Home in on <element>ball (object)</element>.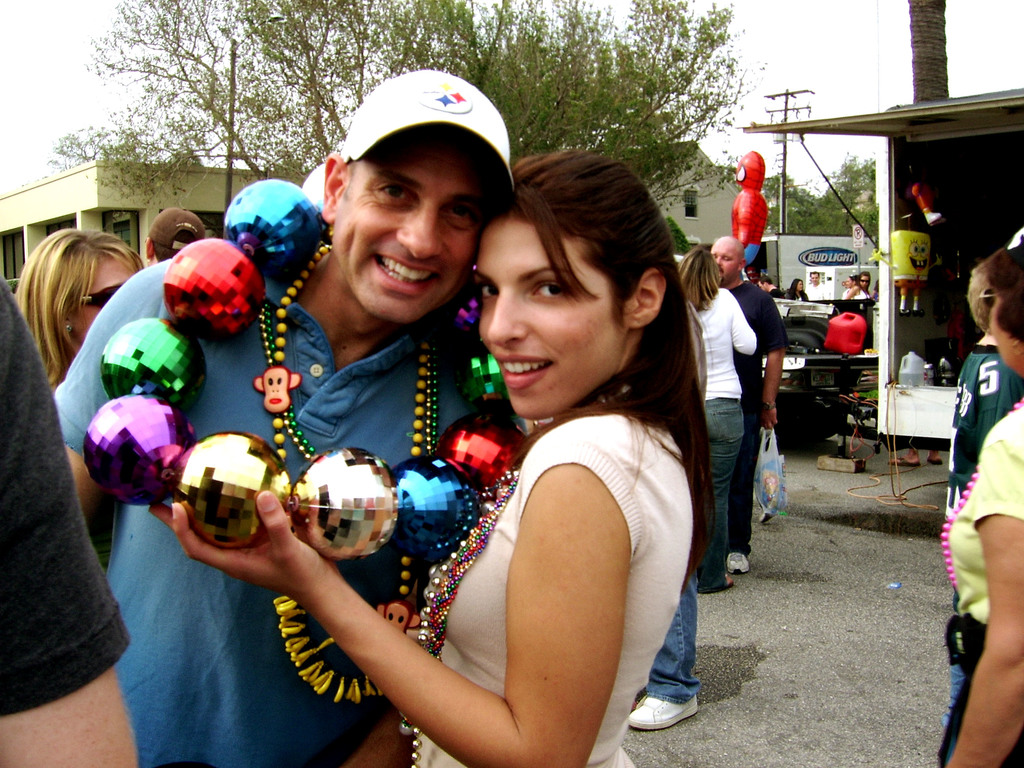
Homed in at (x1=112, y1=316, x2=206, y2=408).
